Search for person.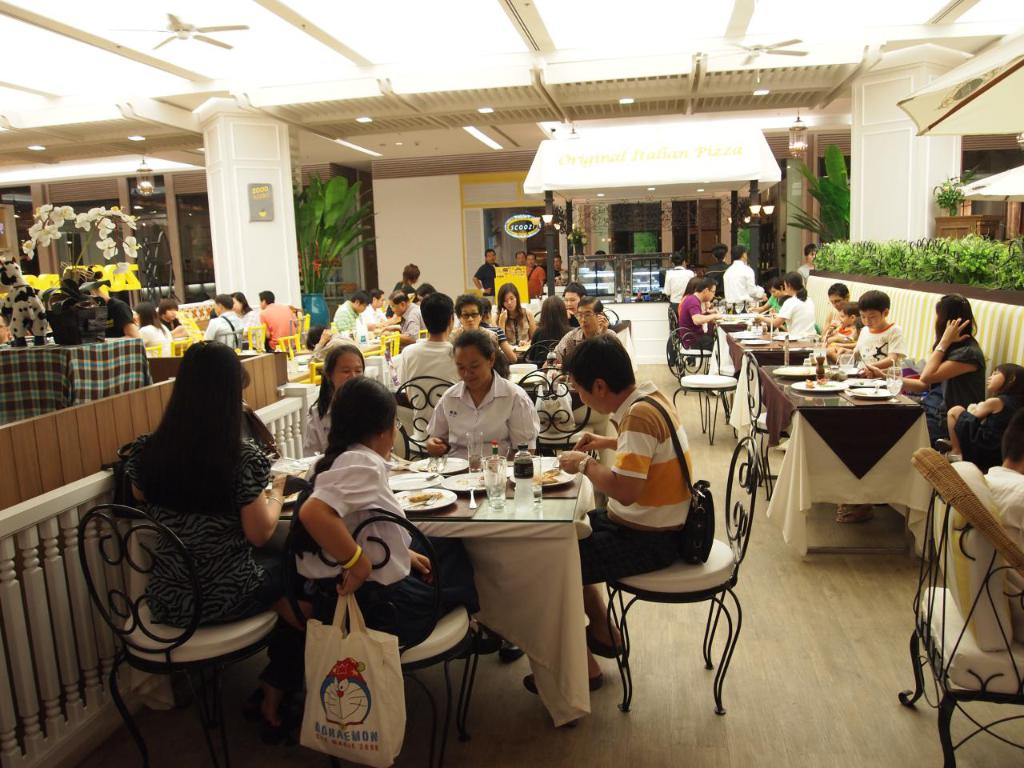
Found at [x1=446, y1=292, x2=505, y2=374].
